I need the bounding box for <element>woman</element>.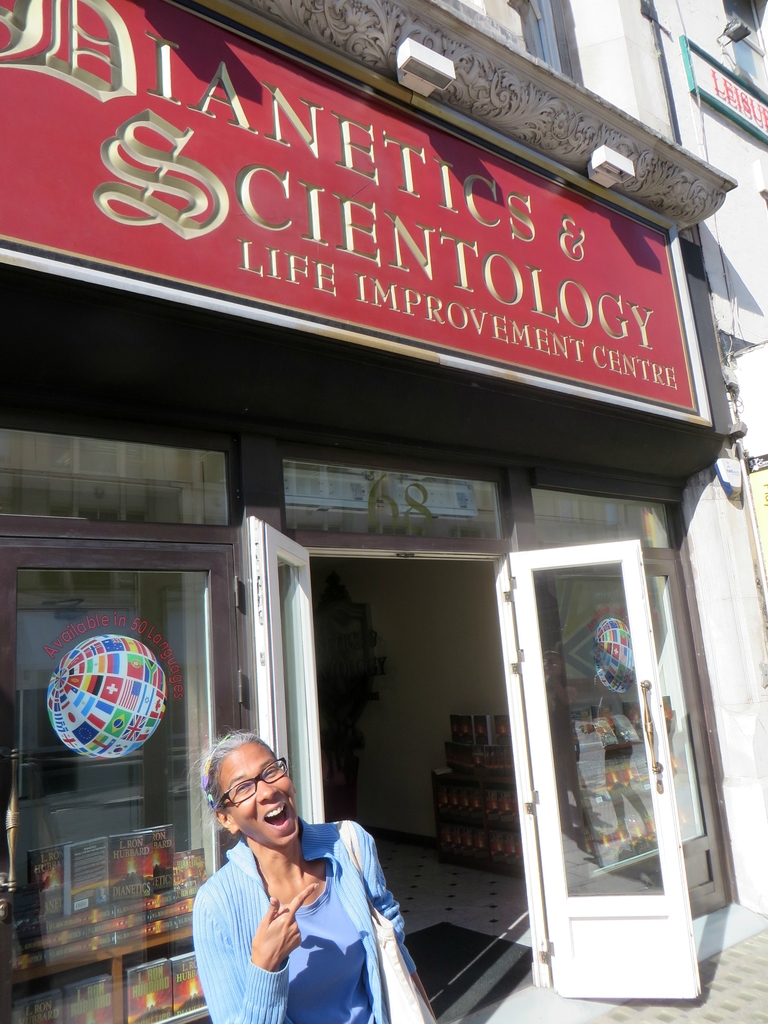
Here it is: l=172, t=726, r=435, b=1020.
